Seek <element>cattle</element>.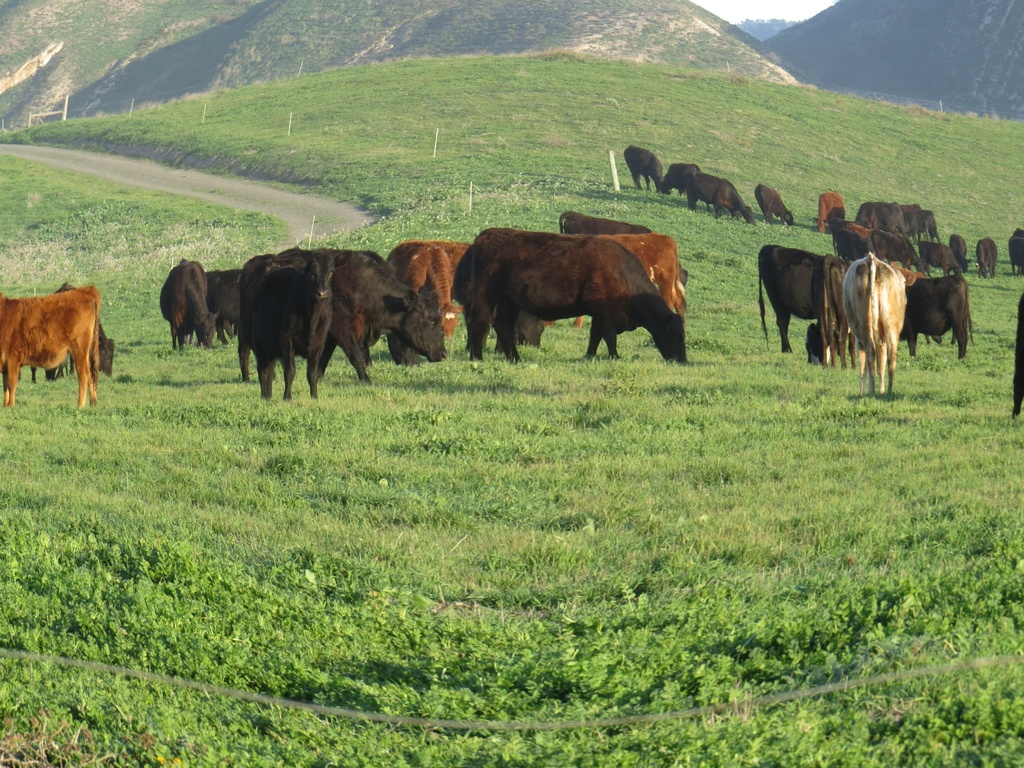
left=835, top=228, right=870, bottom=254.
